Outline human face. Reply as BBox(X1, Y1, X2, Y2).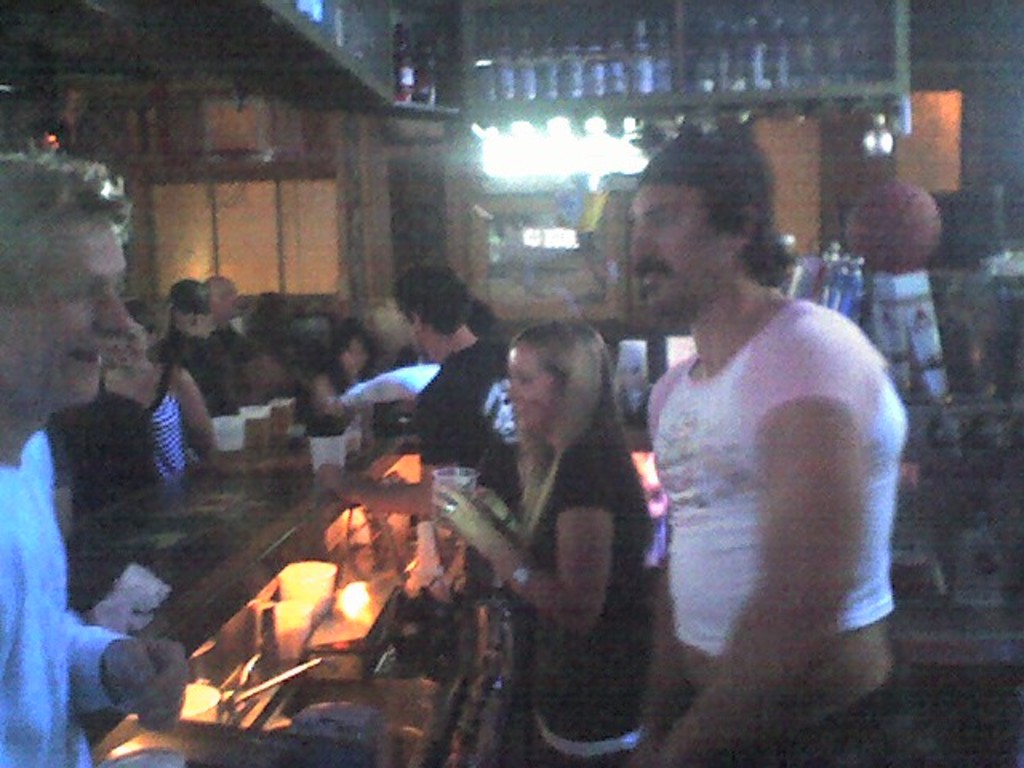
BBox(501, 344, 555, 434).
